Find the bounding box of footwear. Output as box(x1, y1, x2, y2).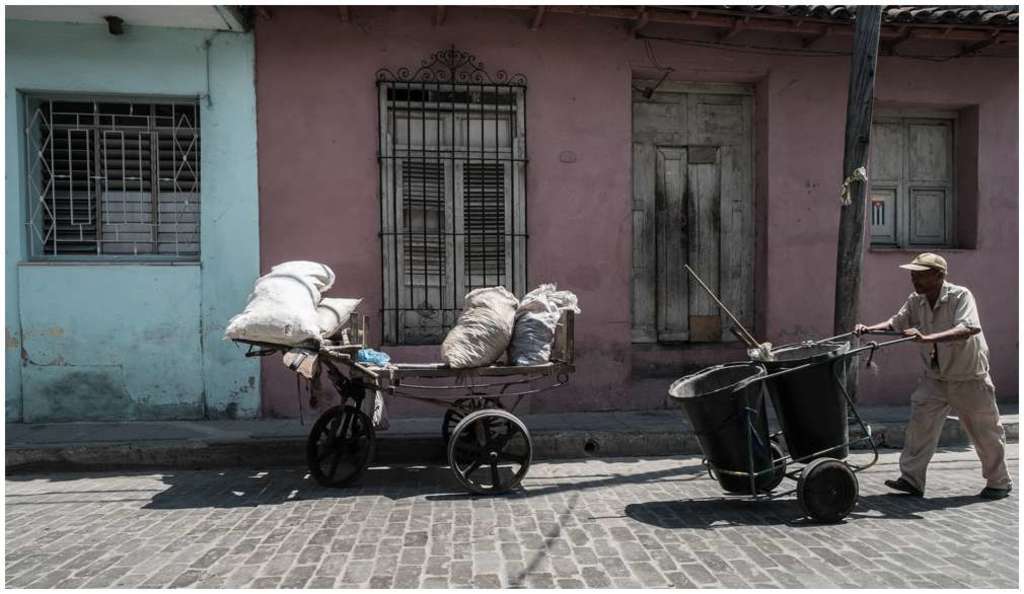
box(979, 485, 1013, 504).
